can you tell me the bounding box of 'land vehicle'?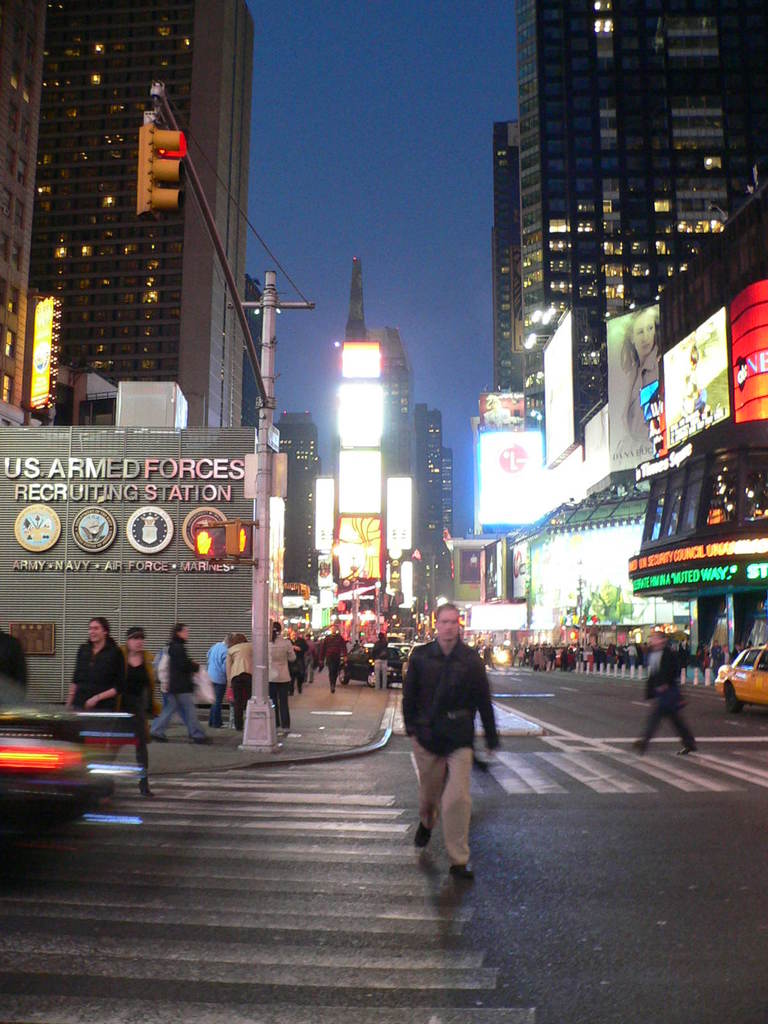
[710, 644, 767, 718].
